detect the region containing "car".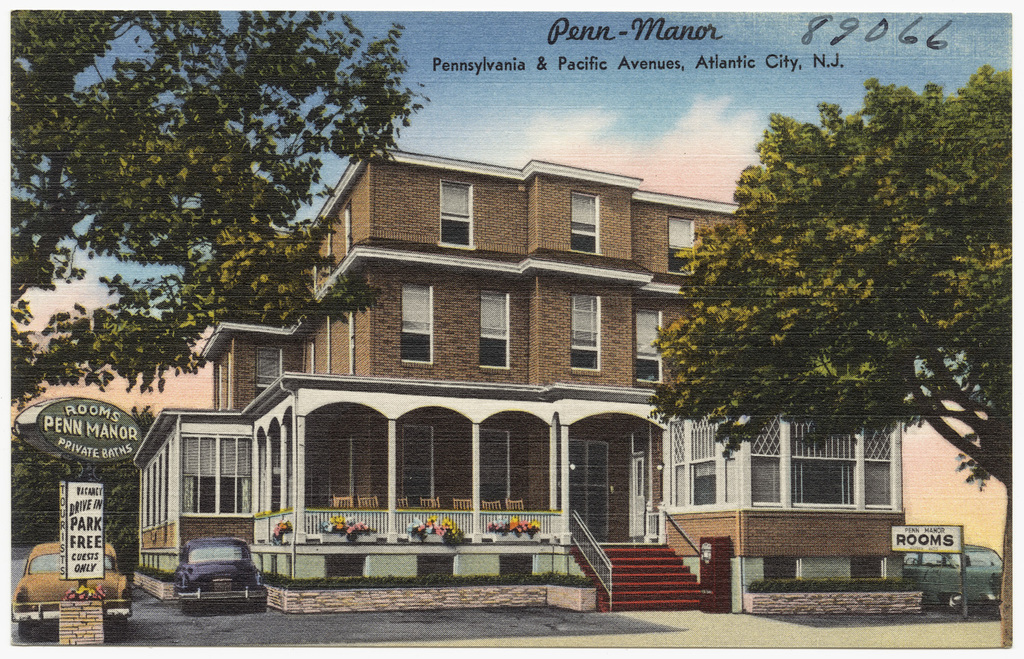
(173,531,261,617).
